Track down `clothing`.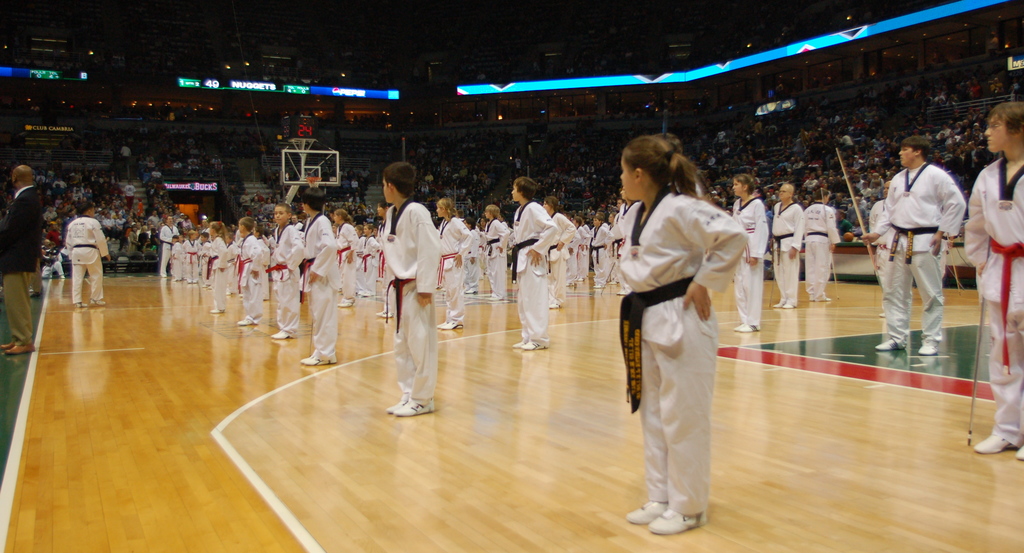
Tracked to BBox(572, 202, 634, 286).
